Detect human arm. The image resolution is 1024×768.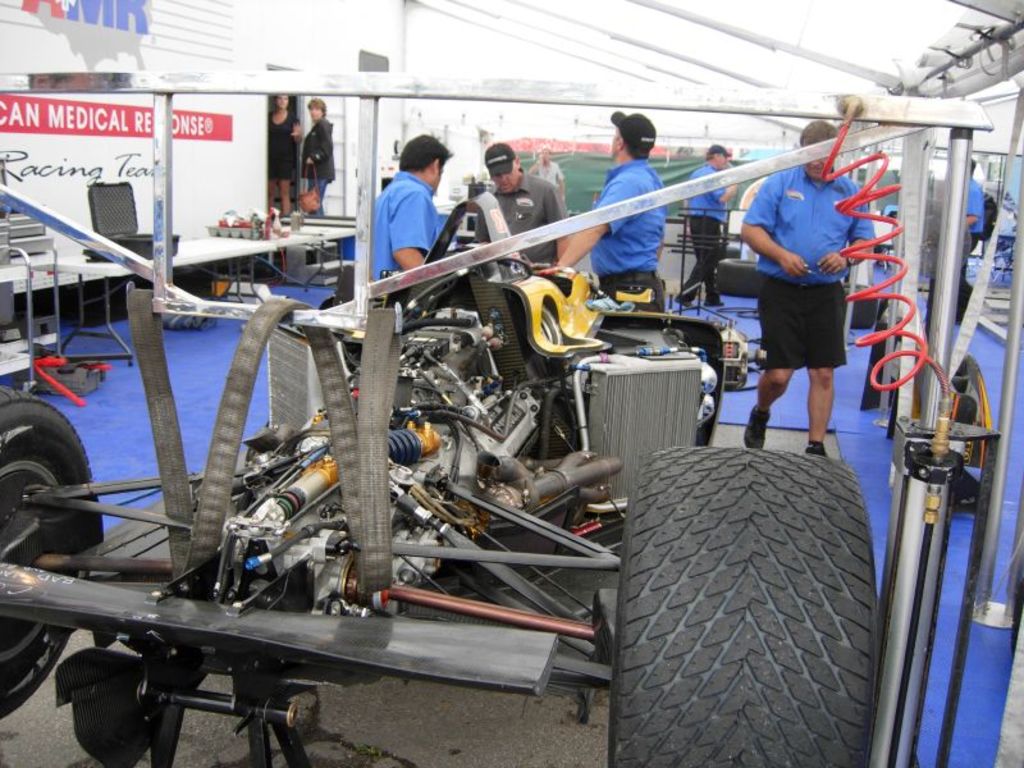
[559,182,636,268].
